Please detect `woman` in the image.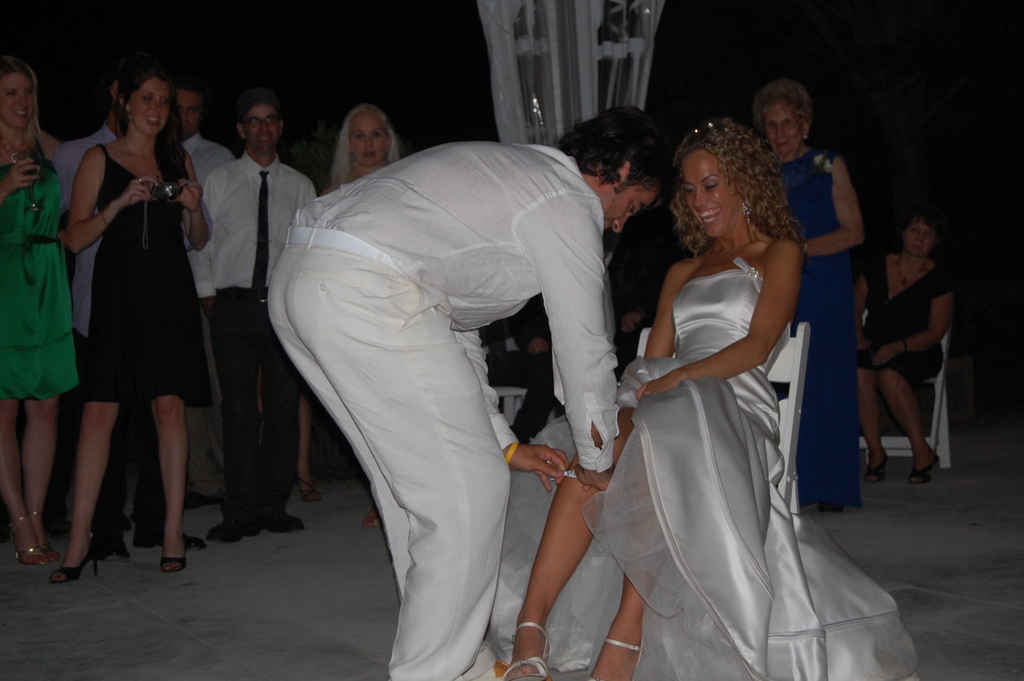
{"x1": 68, "y1": 67, "x2": 197, "y2": 577}.
